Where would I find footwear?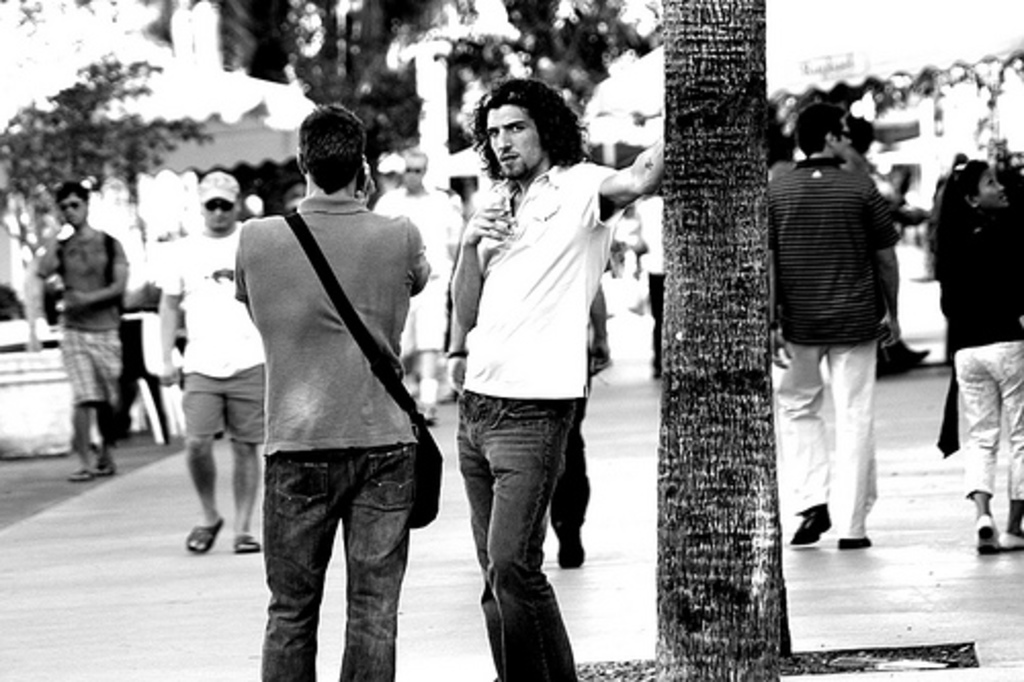
At (90,455,117,479).
